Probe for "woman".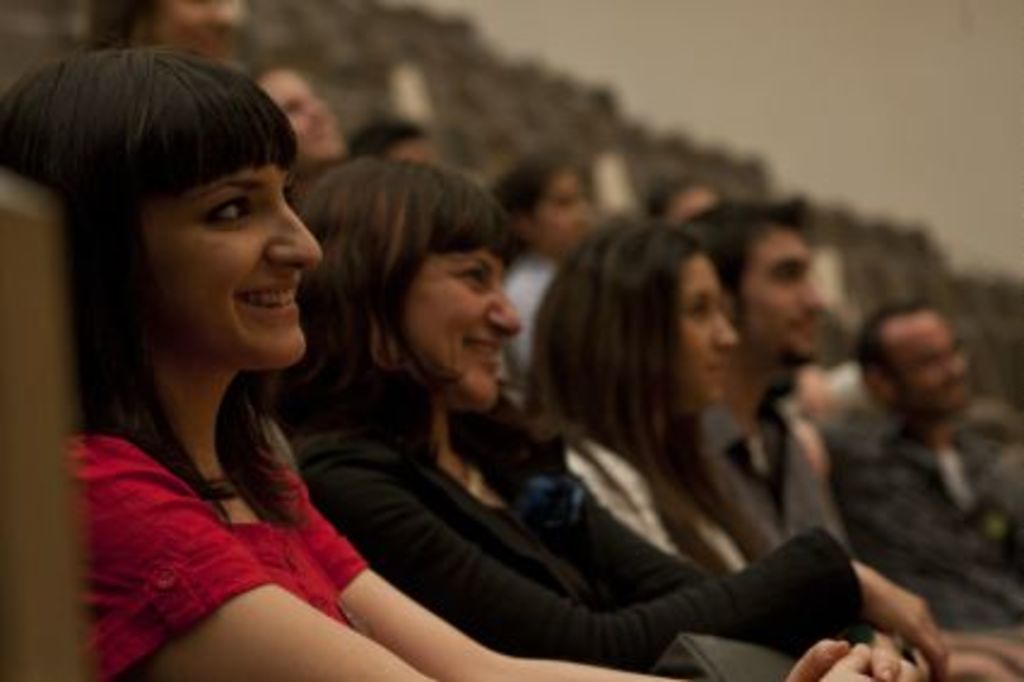
Probe result: <bbox>267, 157, 949, 680</bbox>.
